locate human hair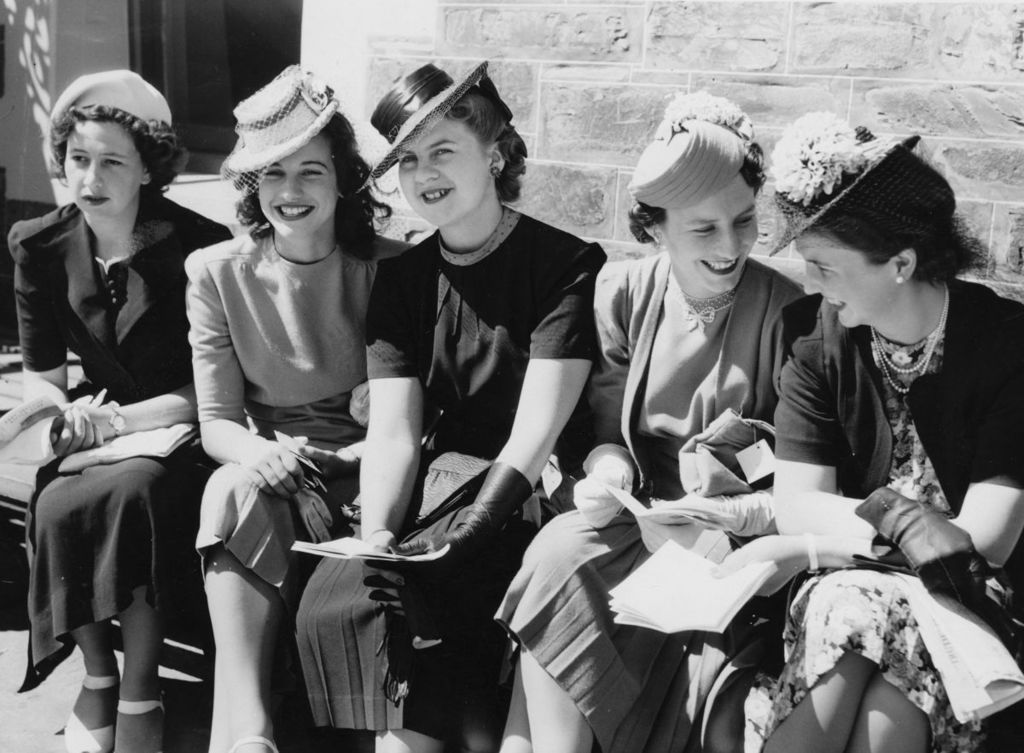
Rect(42, 110, 191, 206)
